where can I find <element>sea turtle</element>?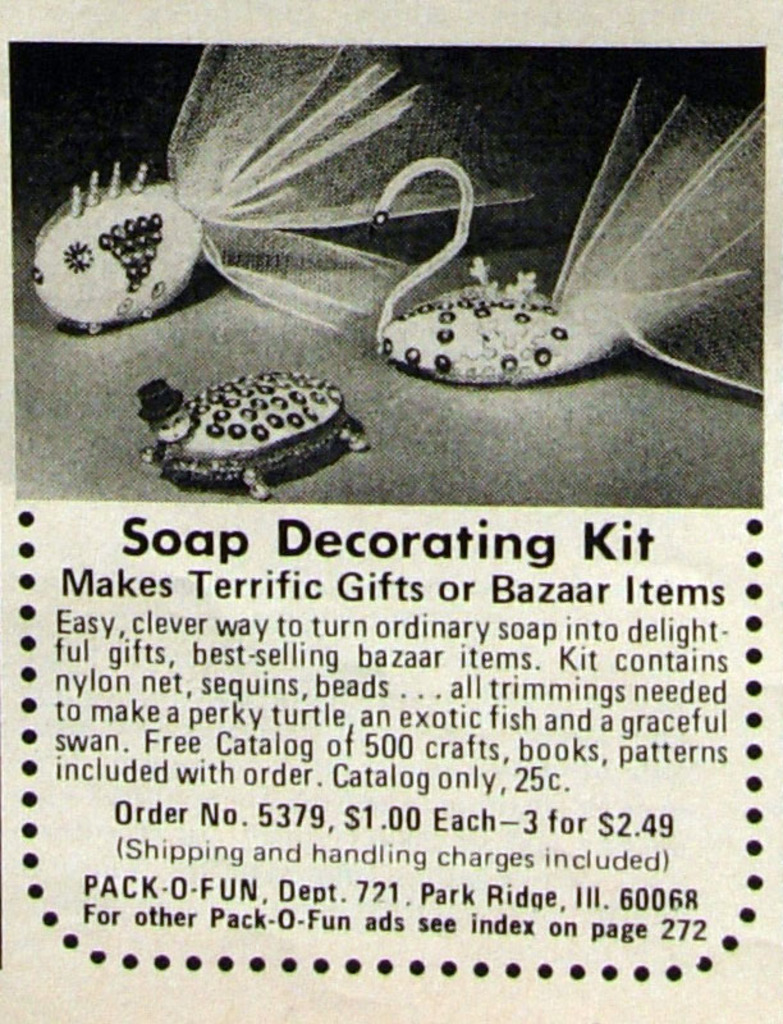
You can find it at crop(139, 375, 370, 506).
